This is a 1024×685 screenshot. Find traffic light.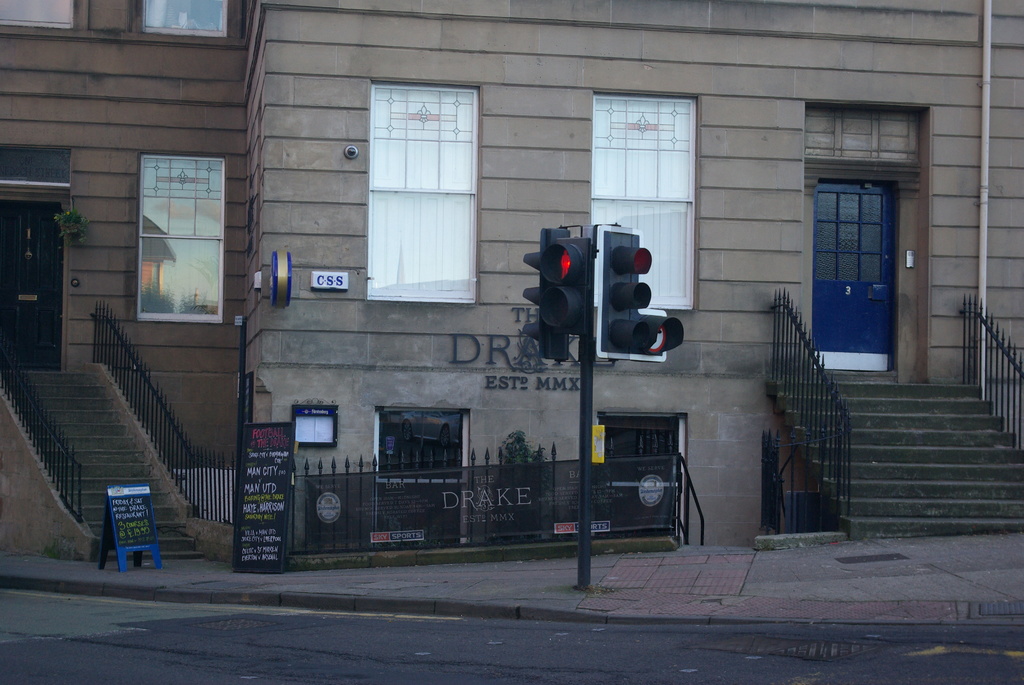
Bounding box: [x1=524, y1=221, x2=685, y2=363].
